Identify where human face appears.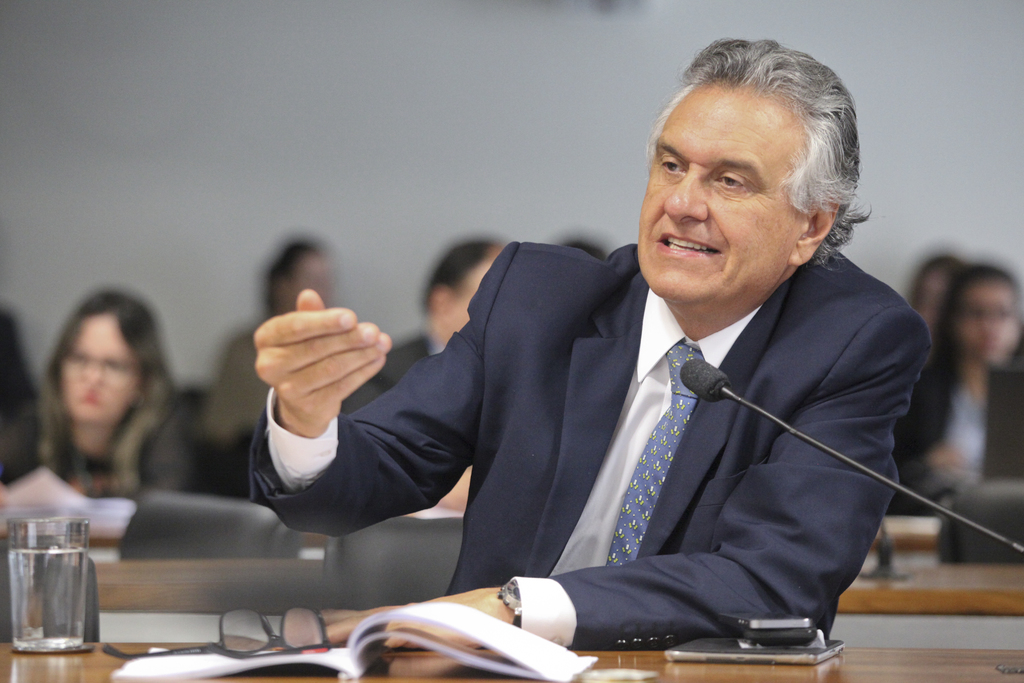
Appears at {"left": 57, "top": 309, "right": 145, "bottom": 429}.
